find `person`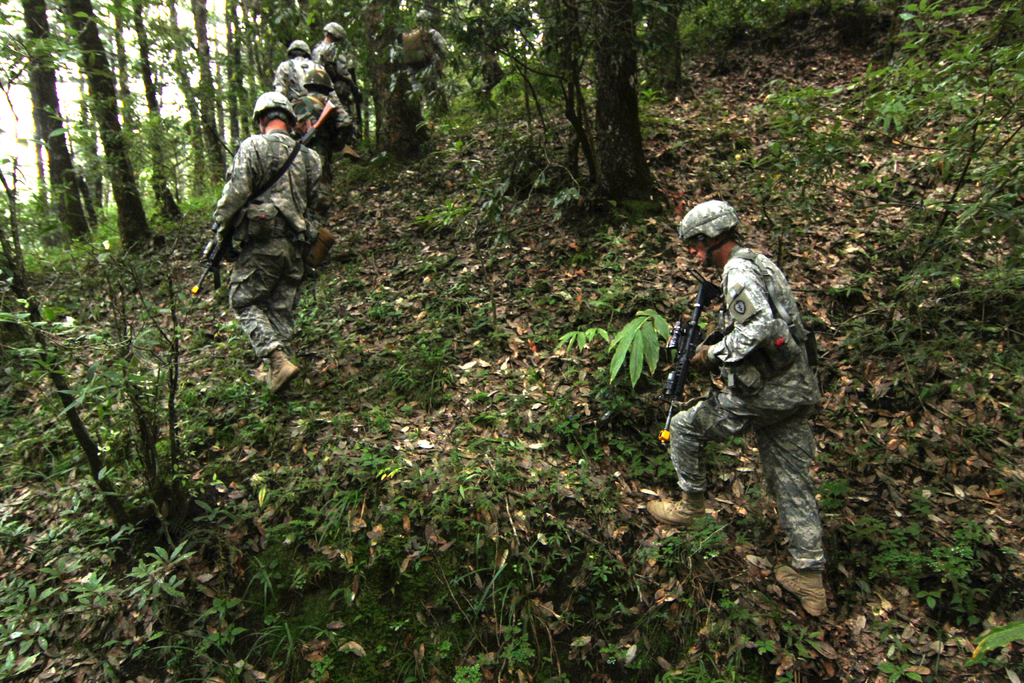
[x1=278, y1=35, x2=351, y2=159]
